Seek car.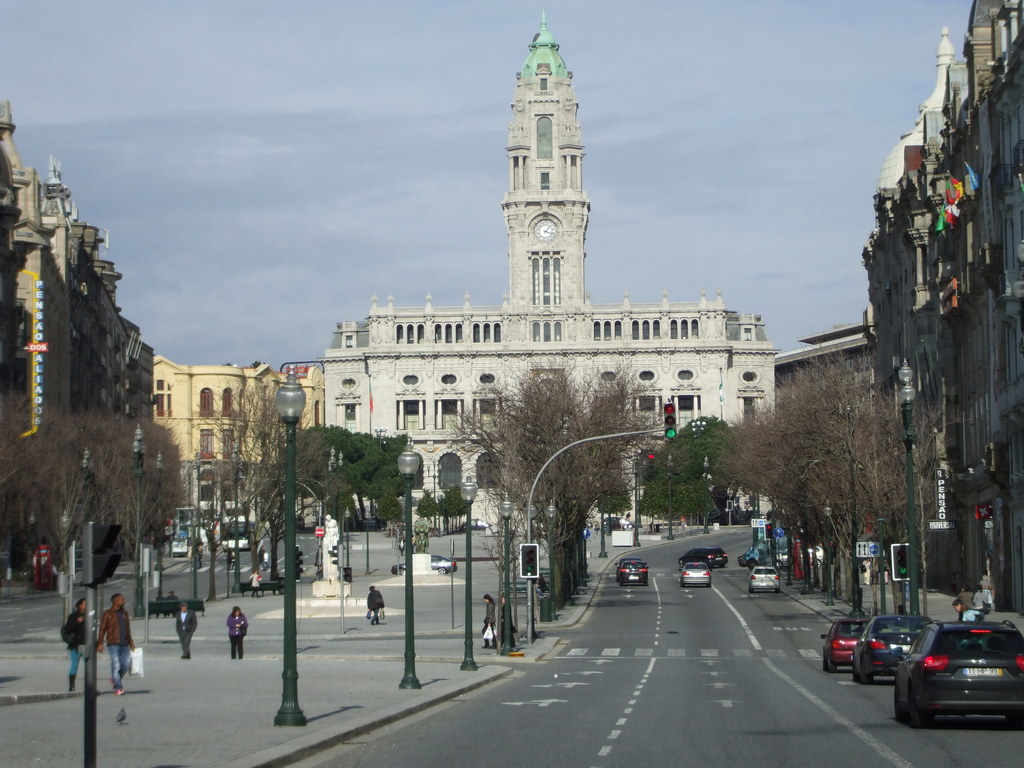
bbox(820, 622, 870, 676).
